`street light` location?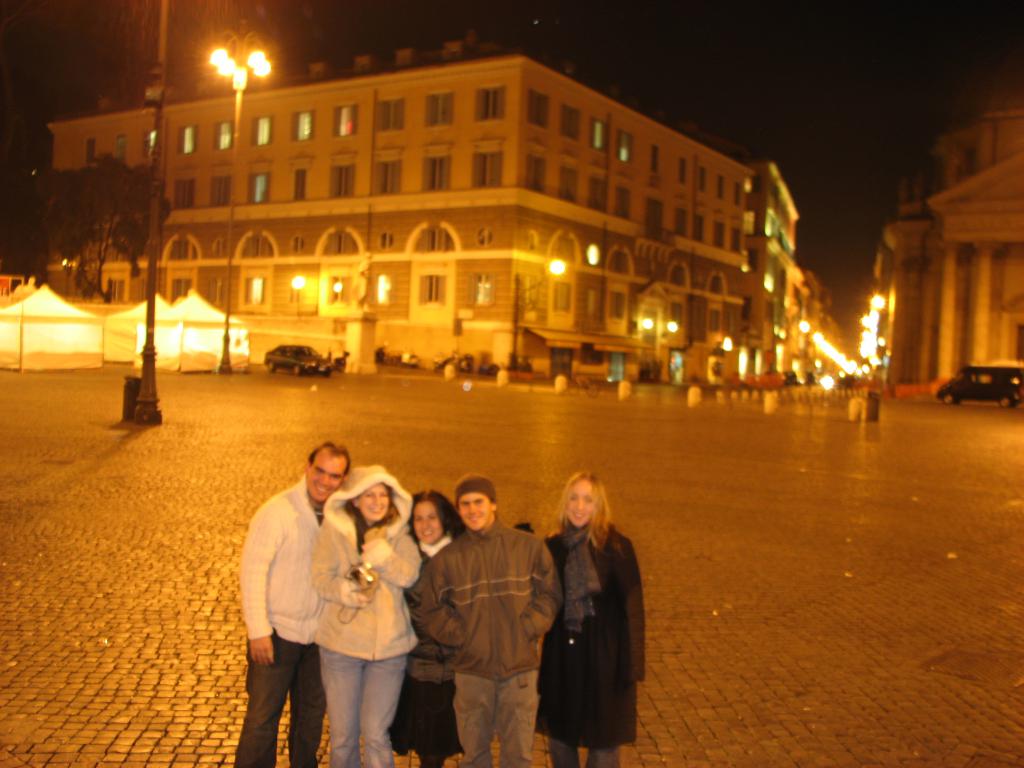
(206,13,276,375)
